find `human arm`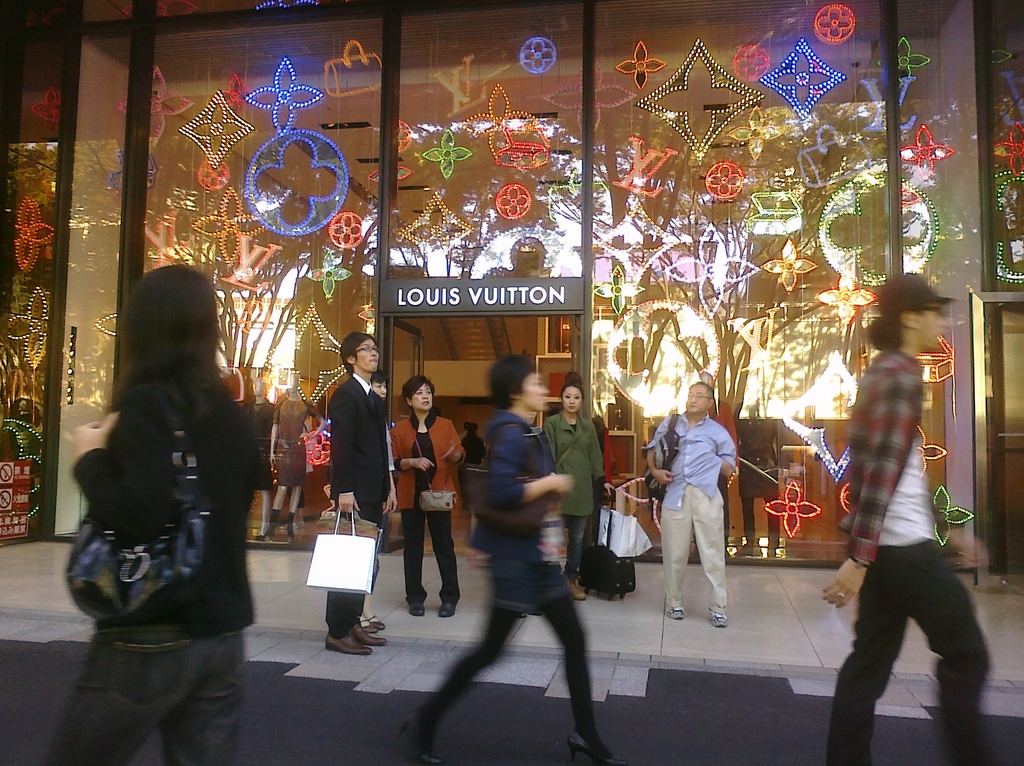
bbox=[445, 412, 472, 466]
